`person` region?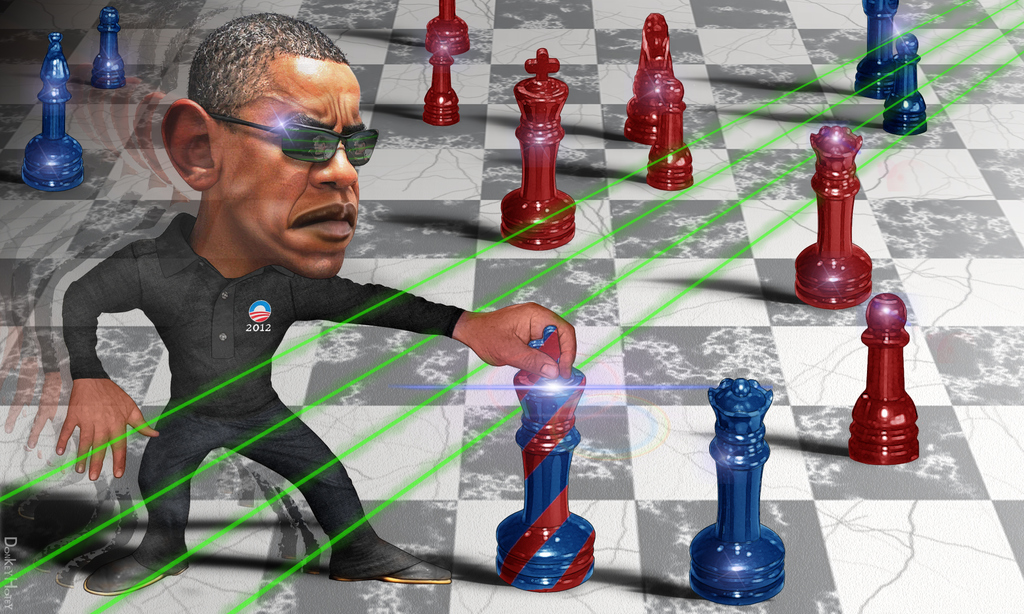
<box>54,13,581,585</box>
